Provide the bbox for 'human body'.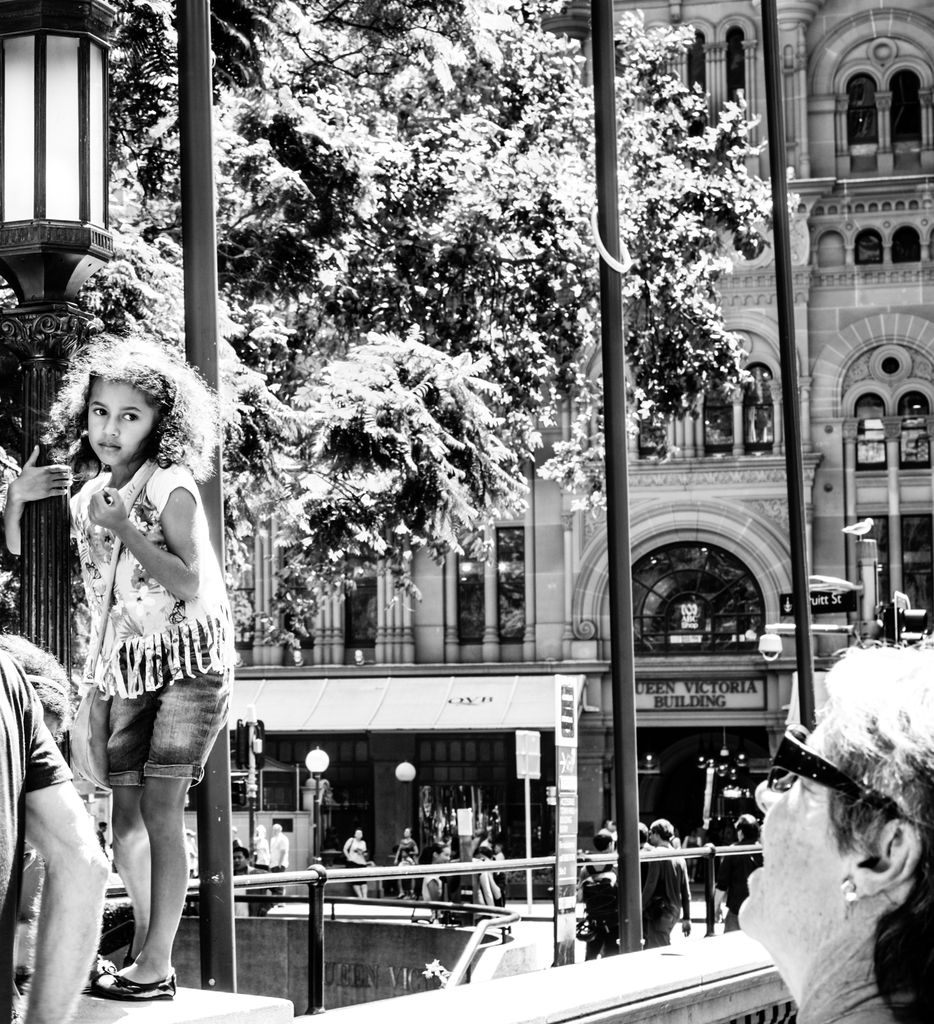
(left=0, top=653, right=110, bottom=1023).
